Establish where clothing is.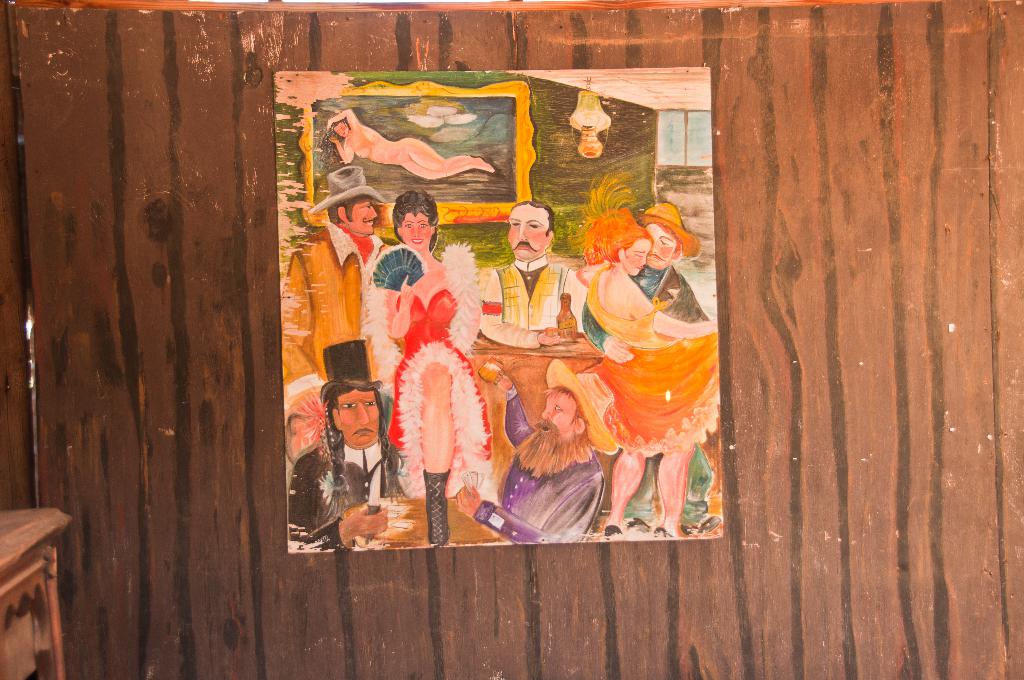
Established at (582, 264, 710, 524).
